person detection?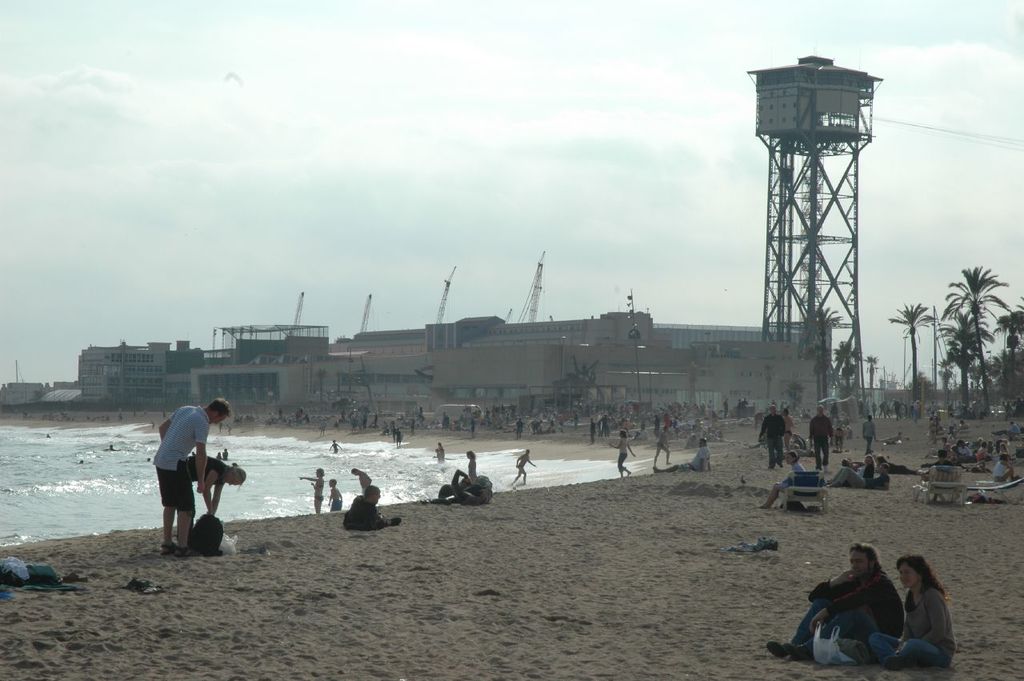
select_region(766, 540, 903, 658)
